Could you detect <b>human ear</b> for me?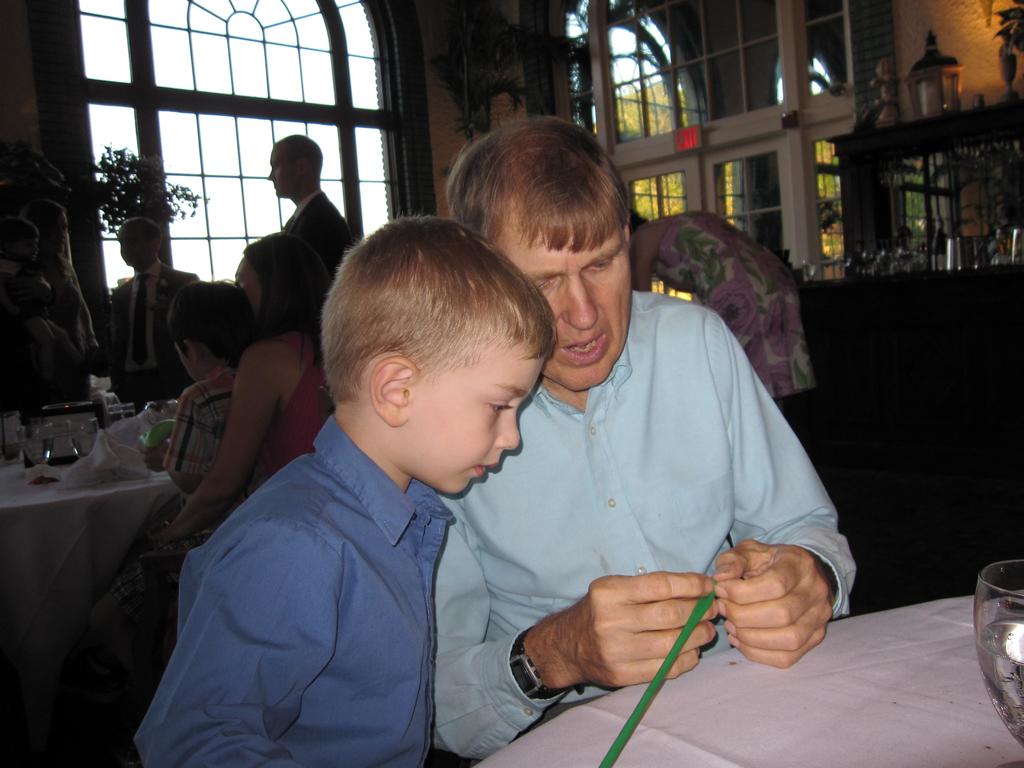
Detection result: x1=376 y1=353 x2=419 y2=423.
